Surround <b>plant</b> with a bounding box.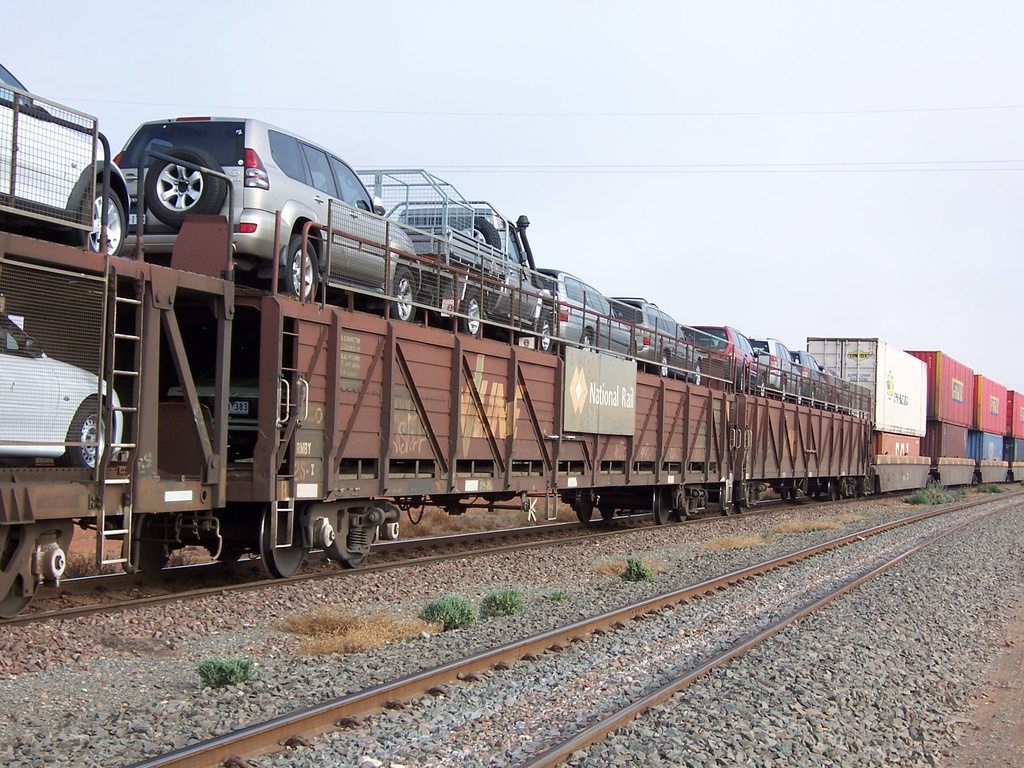
164:549:195:569.
